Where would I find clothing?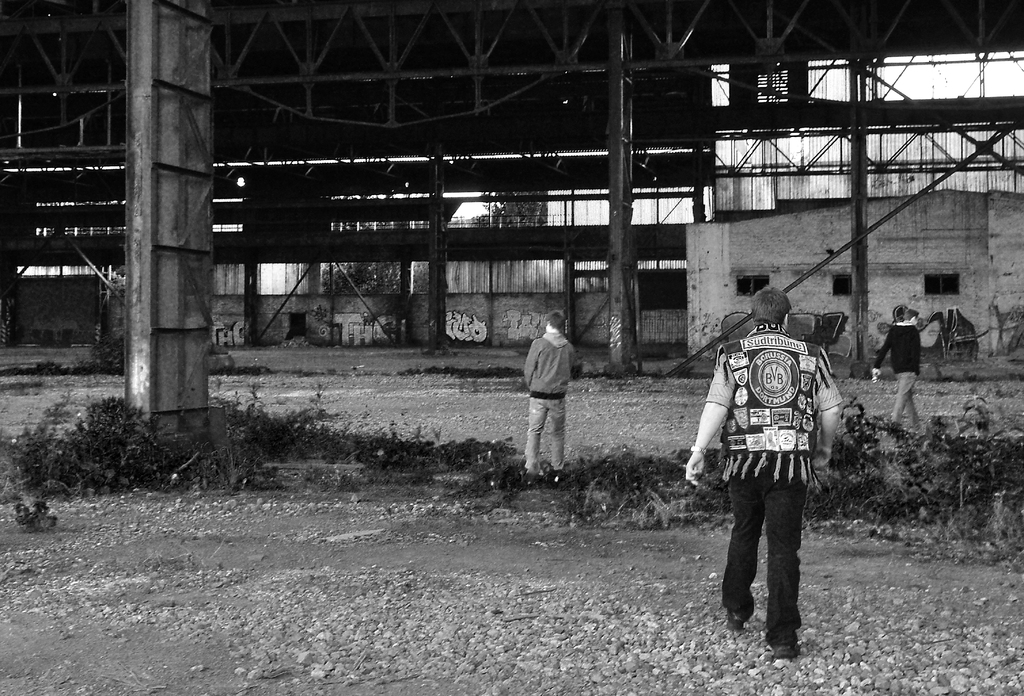
At [703,319,845,643].
